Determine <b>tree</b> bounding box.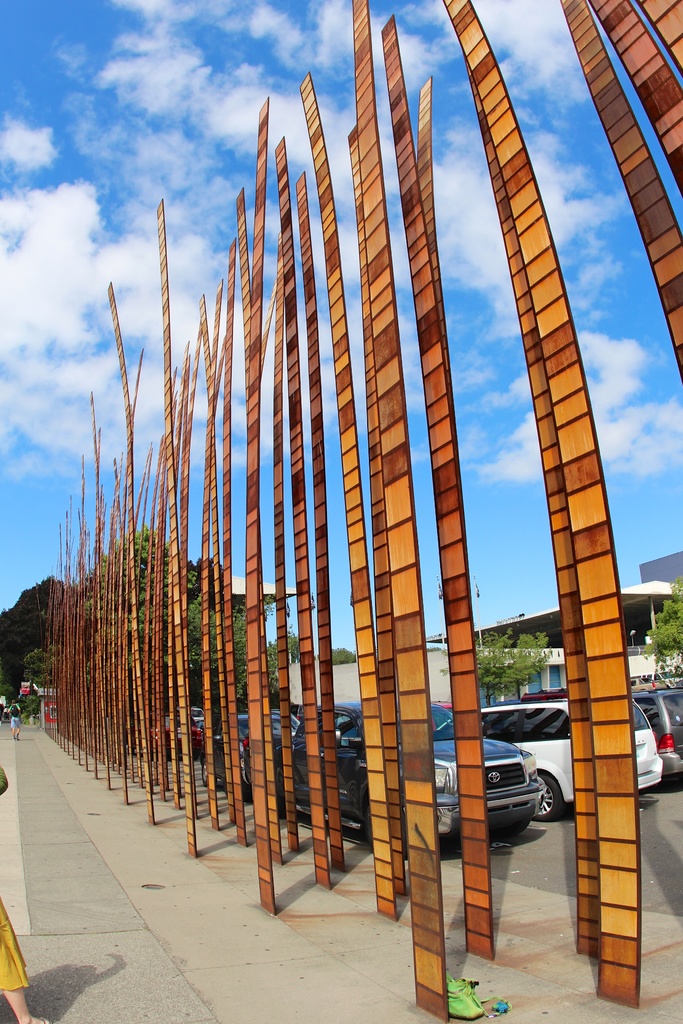
Determined: locate(643, 593, 682, 676).
